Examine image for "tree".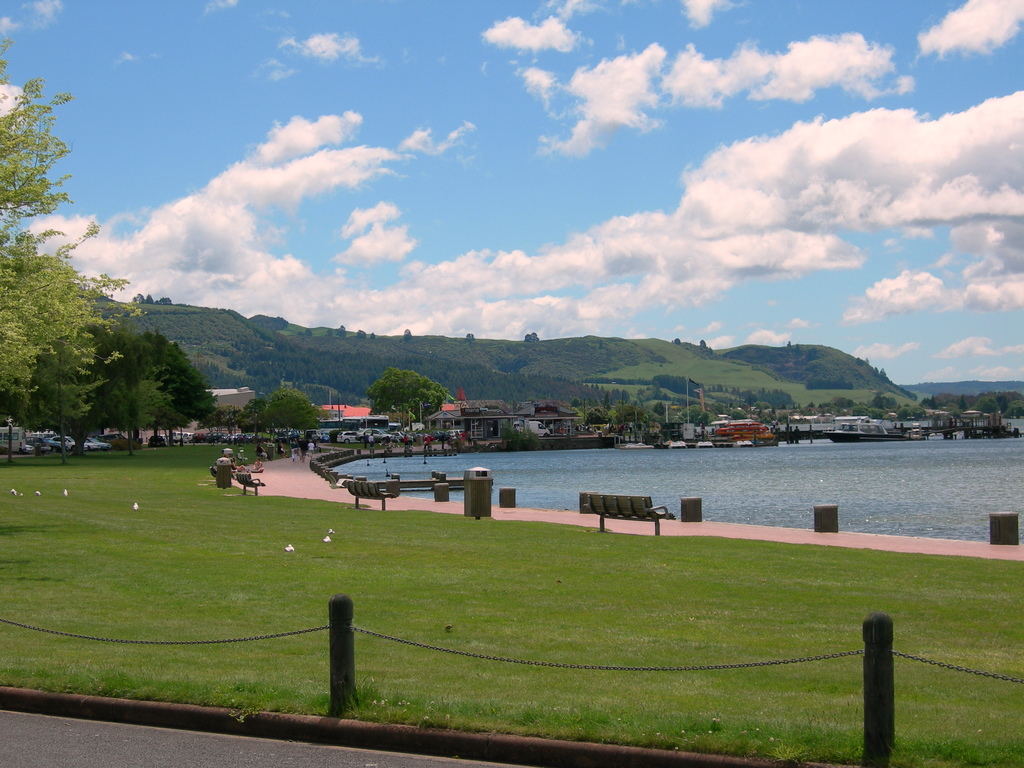
Examination result: 810 399 833 410.
